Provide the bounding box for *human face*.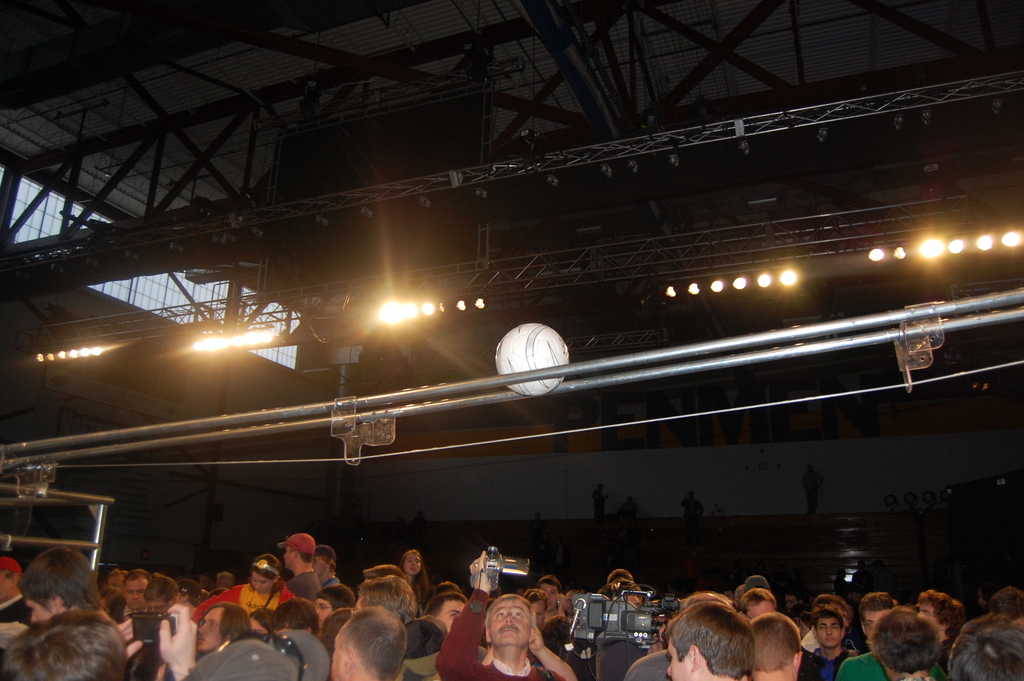
left=253, top=575, right=273, bottom=590.
